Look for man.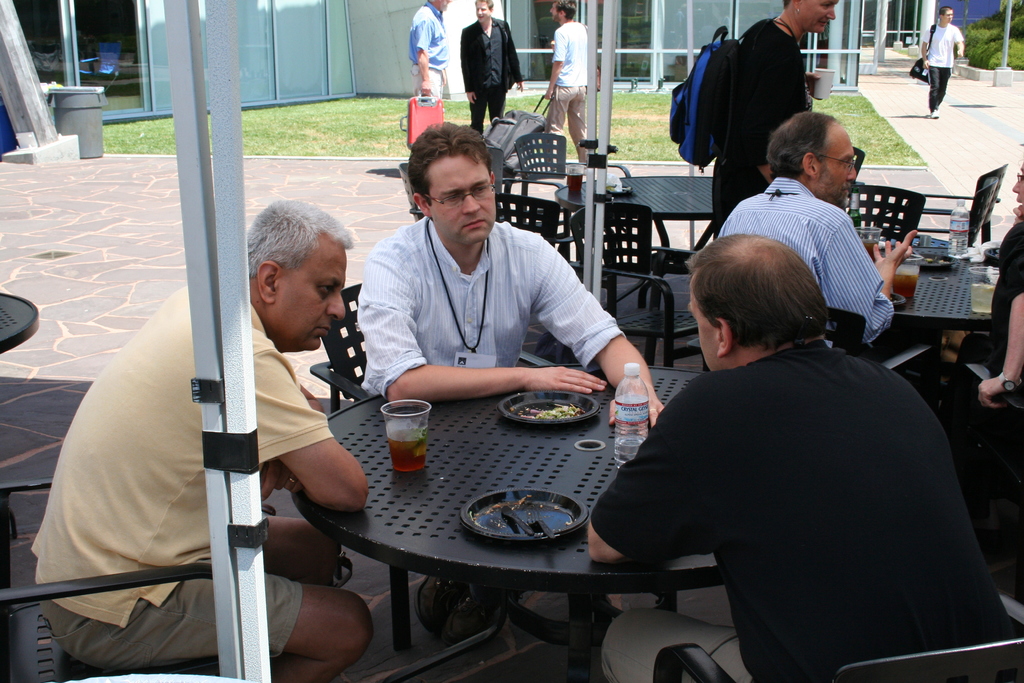
Found: <box>348,115,660,425</box>.
